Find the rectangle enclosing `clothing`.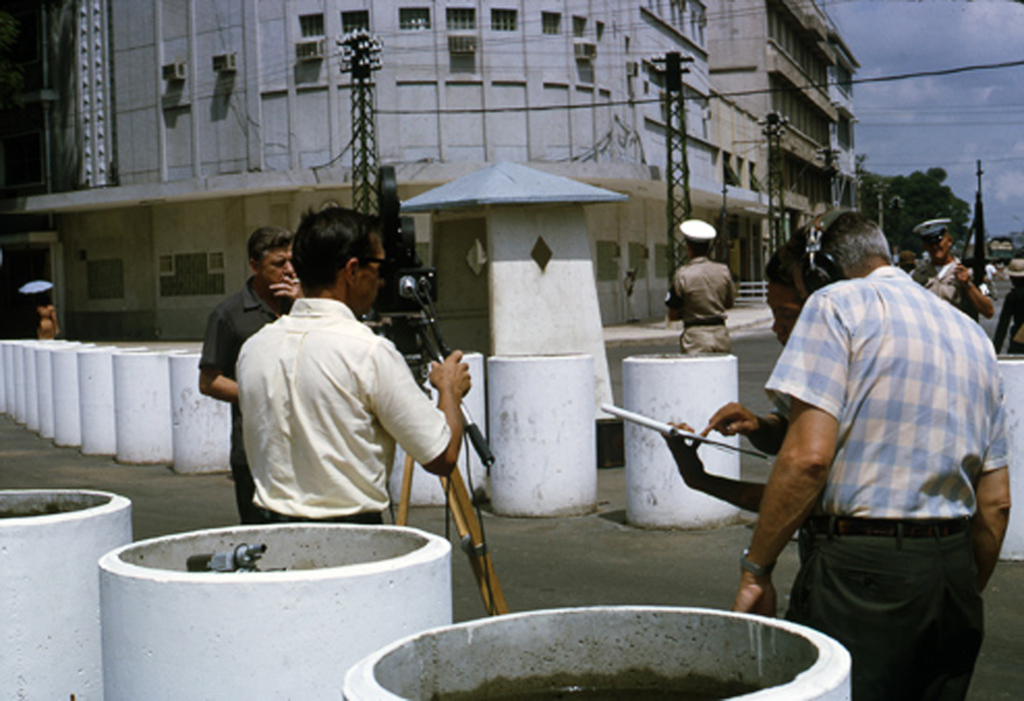
[669,248,747,349].
